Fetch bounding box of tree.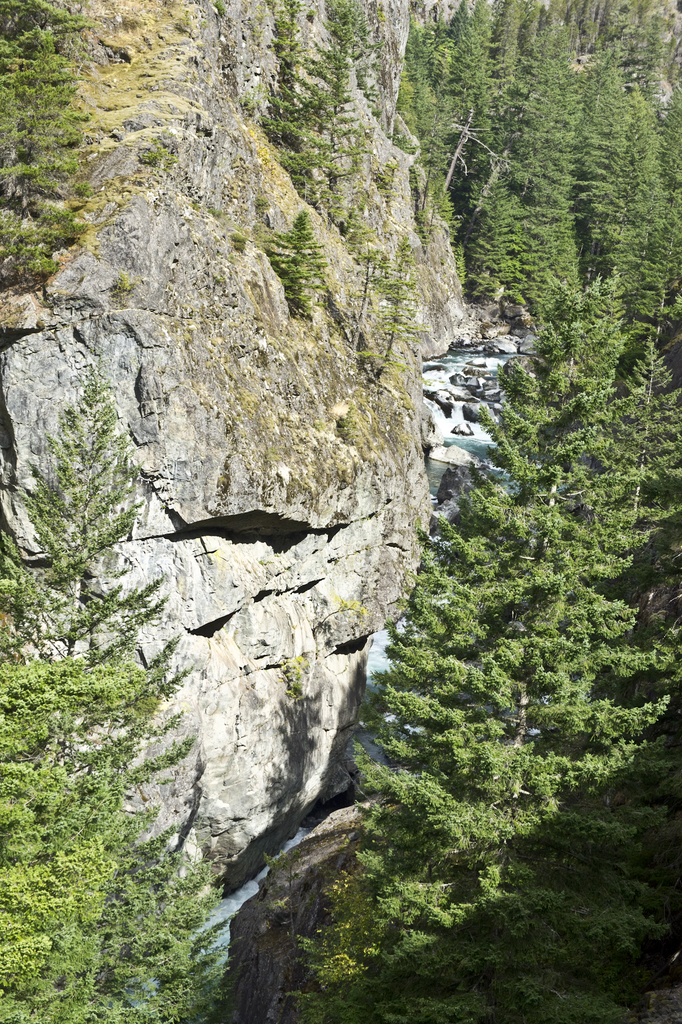
Bbox: (x1=0, y1=381, x2=232, y2=1023).
